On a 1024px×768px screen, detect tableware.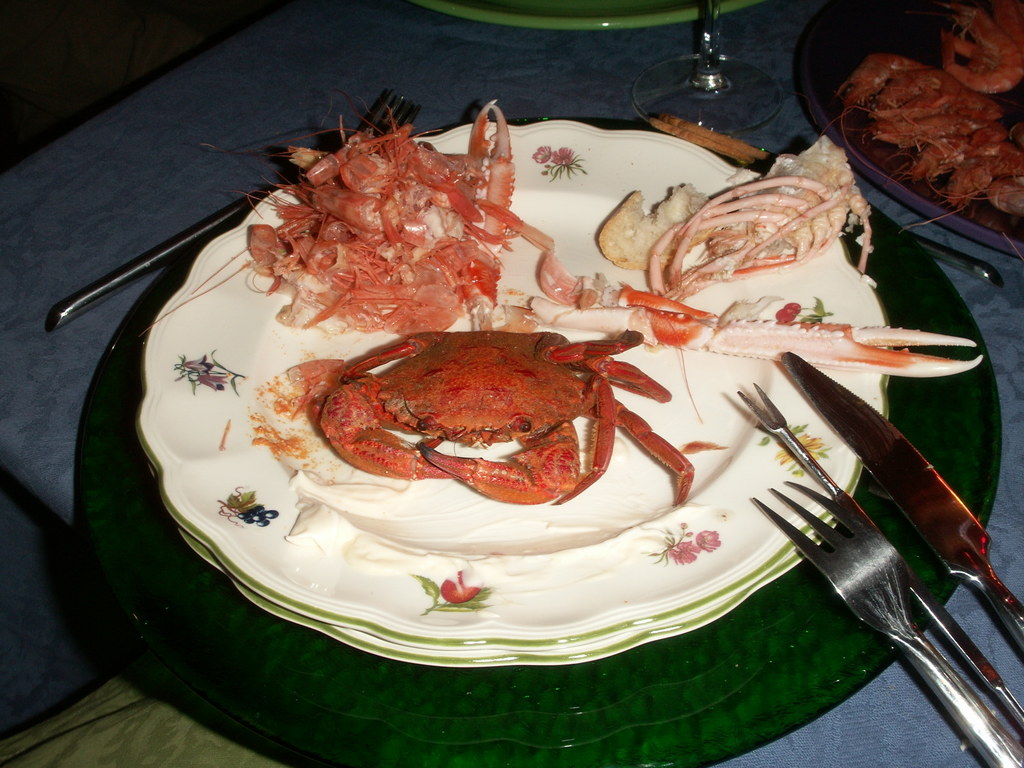
752 472 1023 767.
